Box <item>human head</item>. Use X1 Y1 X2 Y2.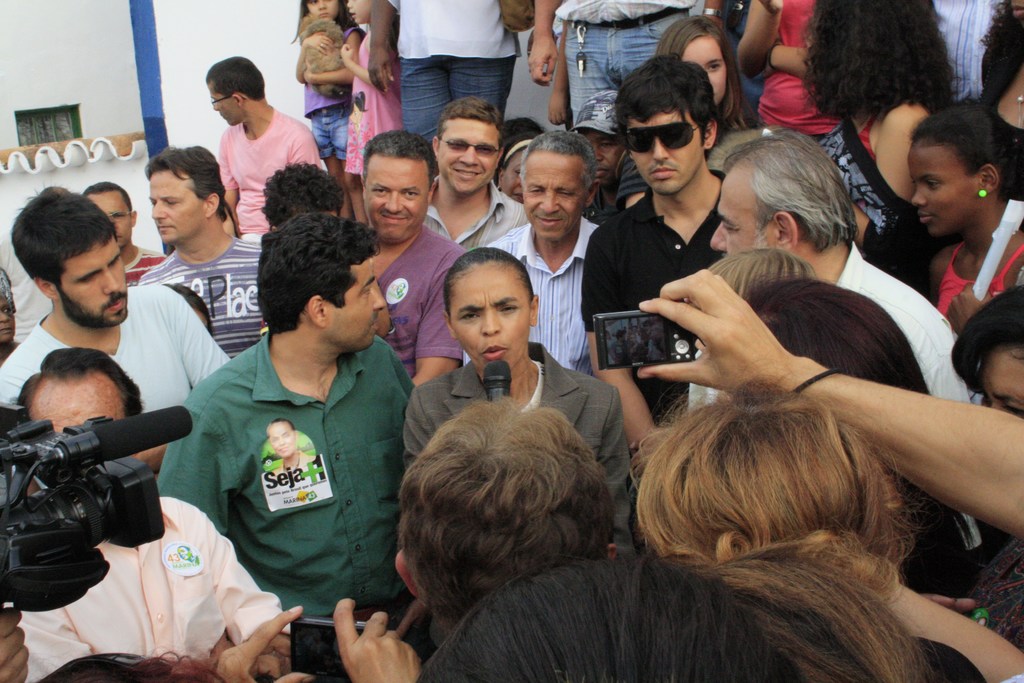
344 0 376 23.
